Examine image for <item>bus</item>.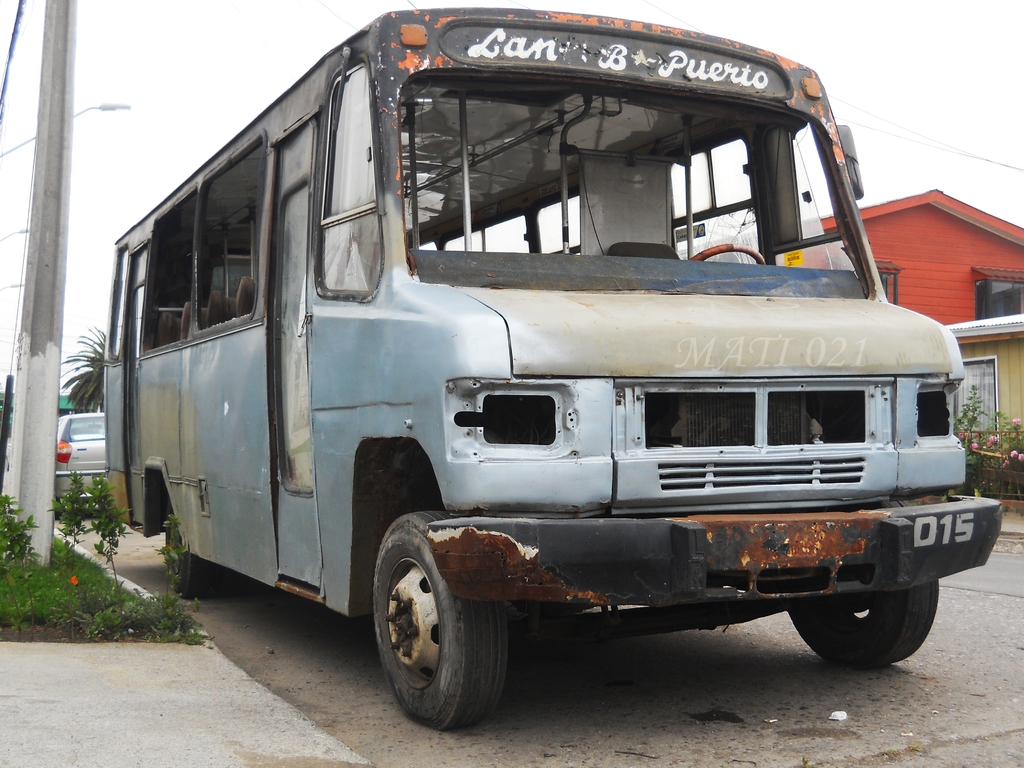
Examination result: BBox(100, 1, 1006, 733).
